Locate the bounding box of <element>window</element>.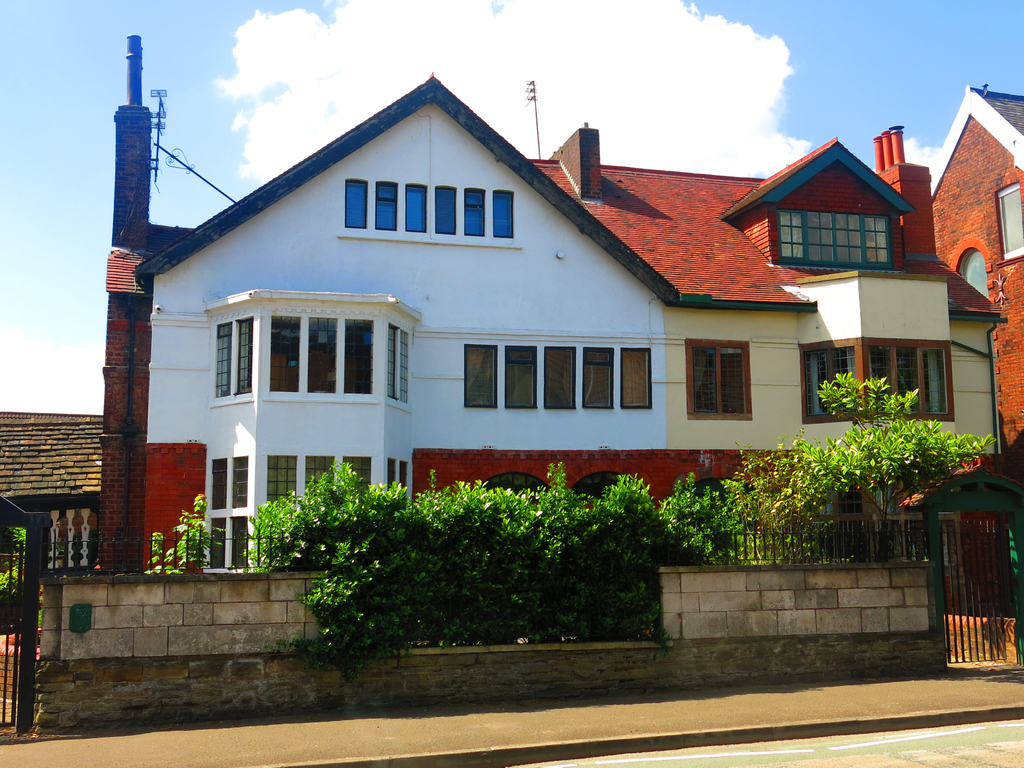
Bounding box: crop(387, 325, 402, 399).
